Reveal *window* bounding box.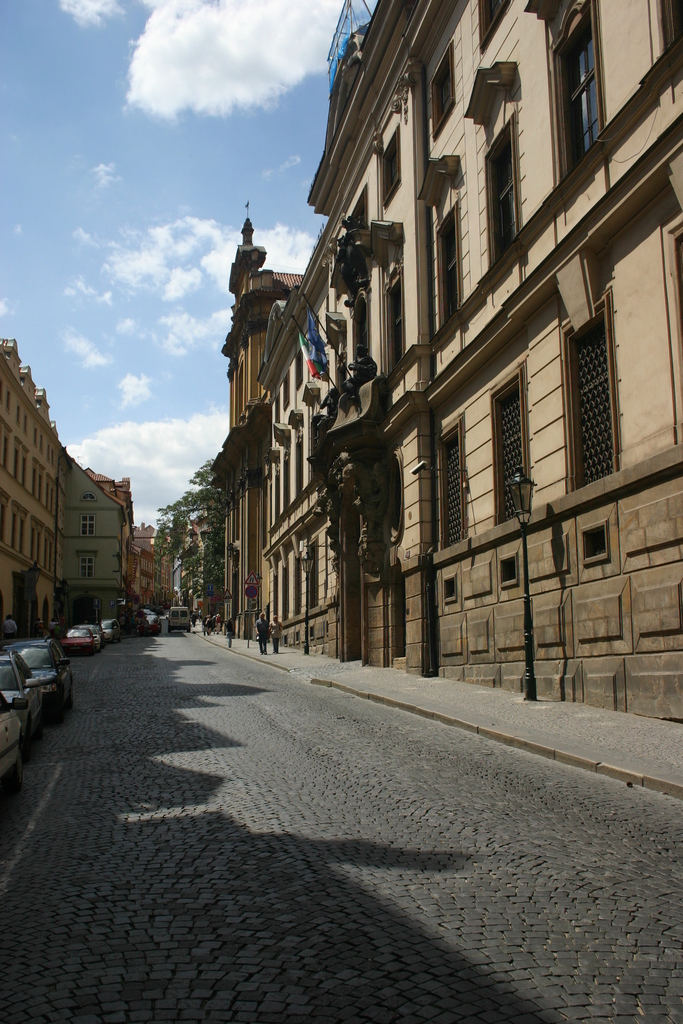
Revealed: (379, 119, 402, 212).
